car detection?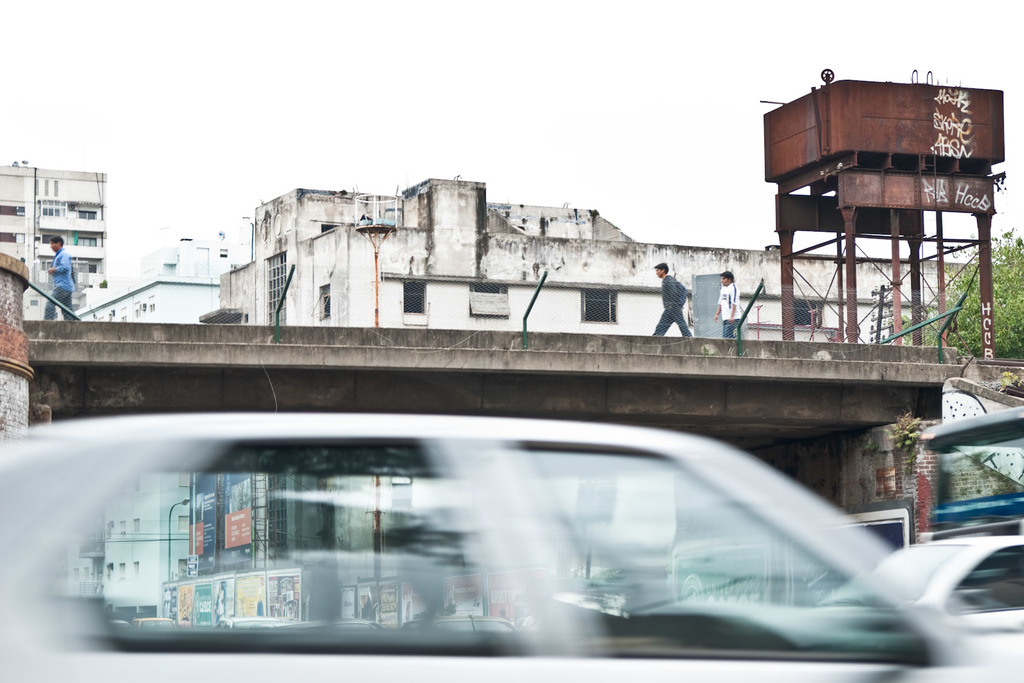
rect(831, 542, 1023, 679)
